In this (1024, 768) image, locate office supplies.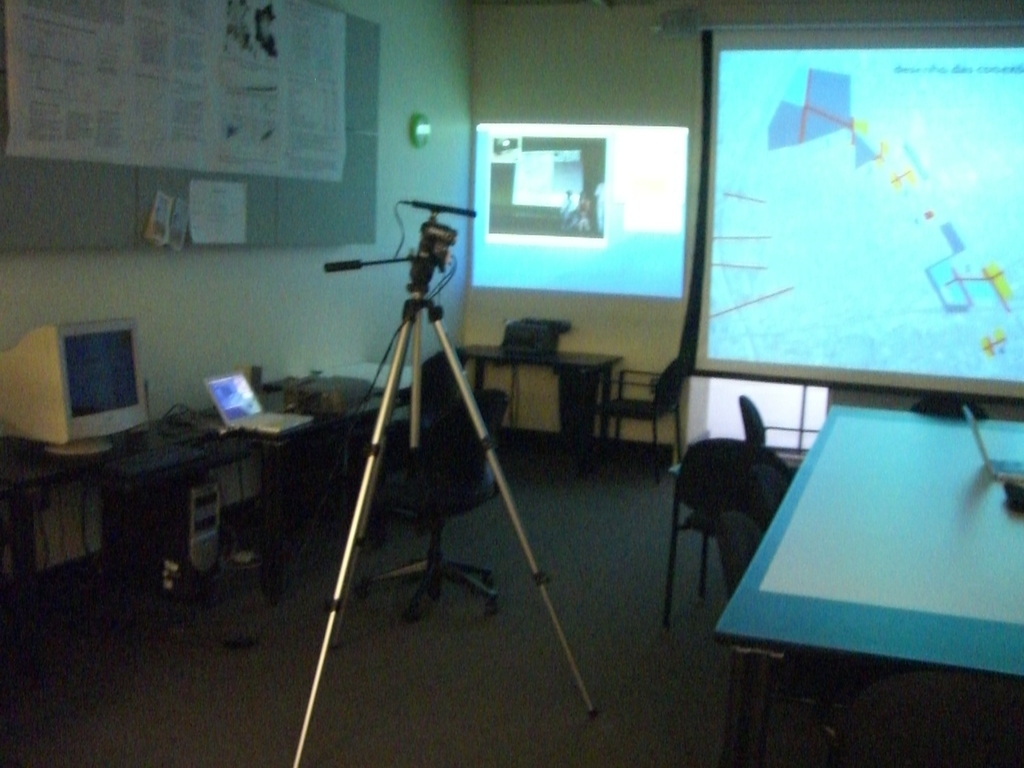
Bounding box: rect(200, 362, 316, 441).
